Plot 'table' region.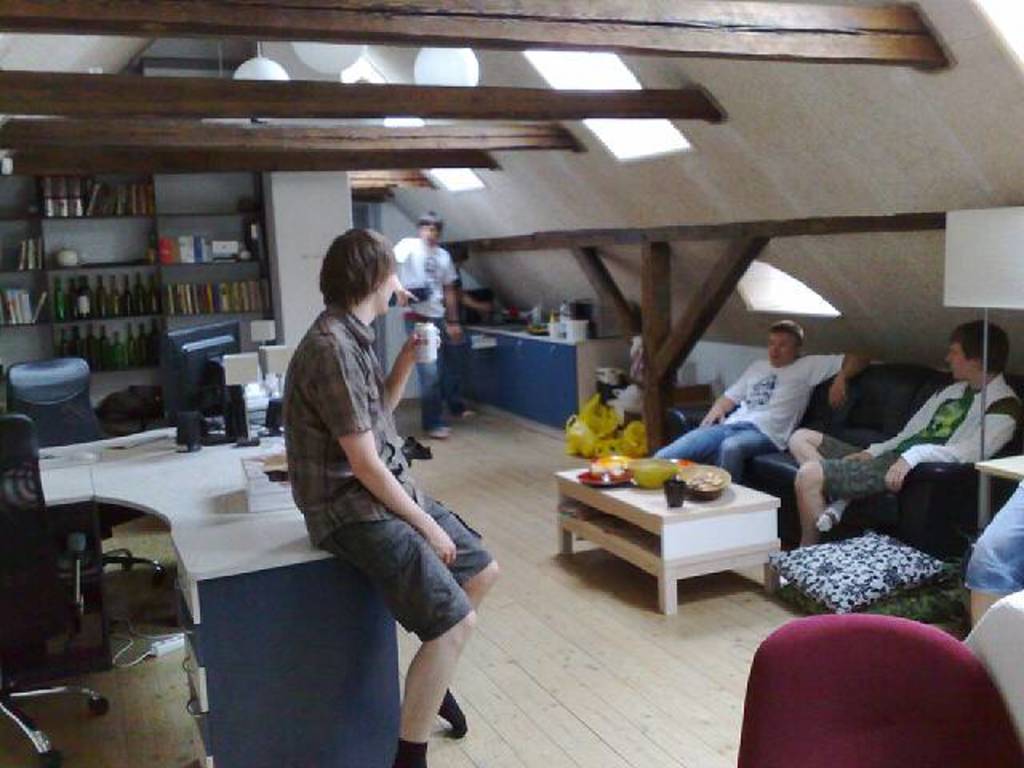
Plotted at (554,442,797,632).
